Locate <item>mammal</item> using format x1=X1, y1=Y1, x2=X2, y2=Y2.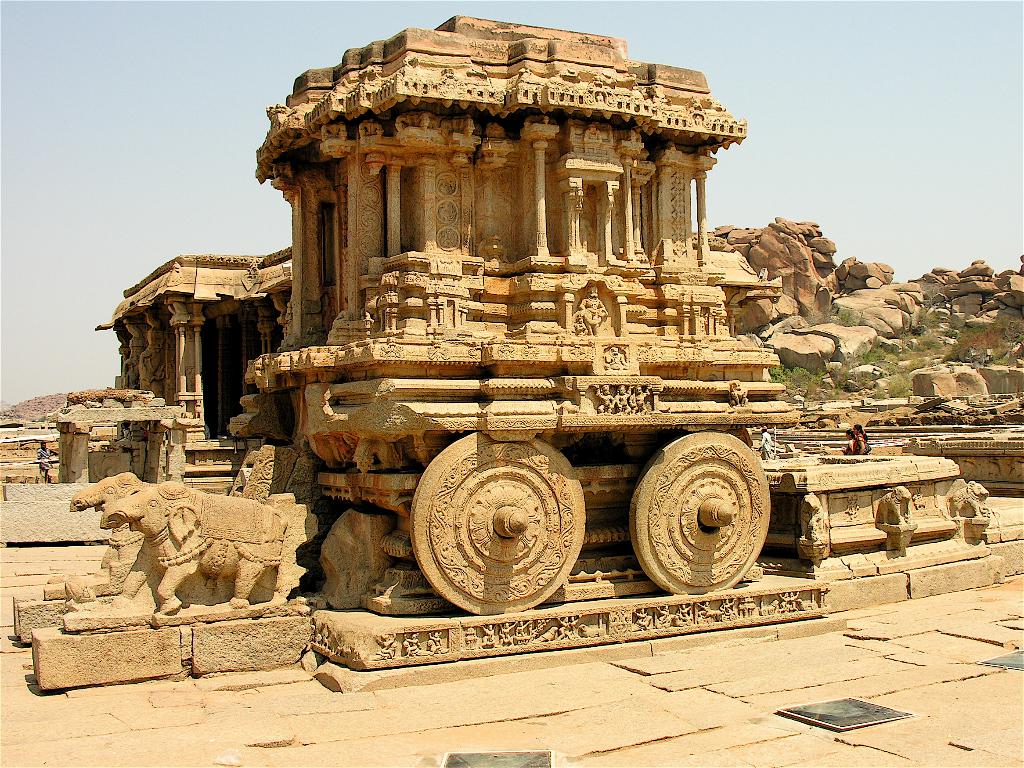
x1=854, y1=425, x2=865, y2=457.
